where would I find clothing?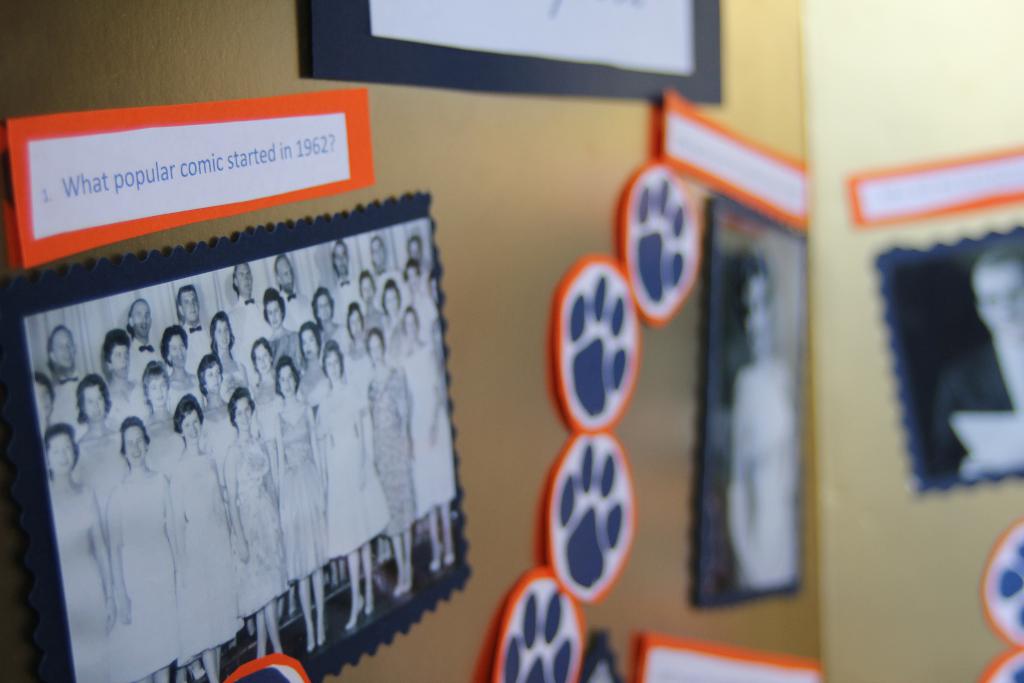
At 220/363/246/400.
